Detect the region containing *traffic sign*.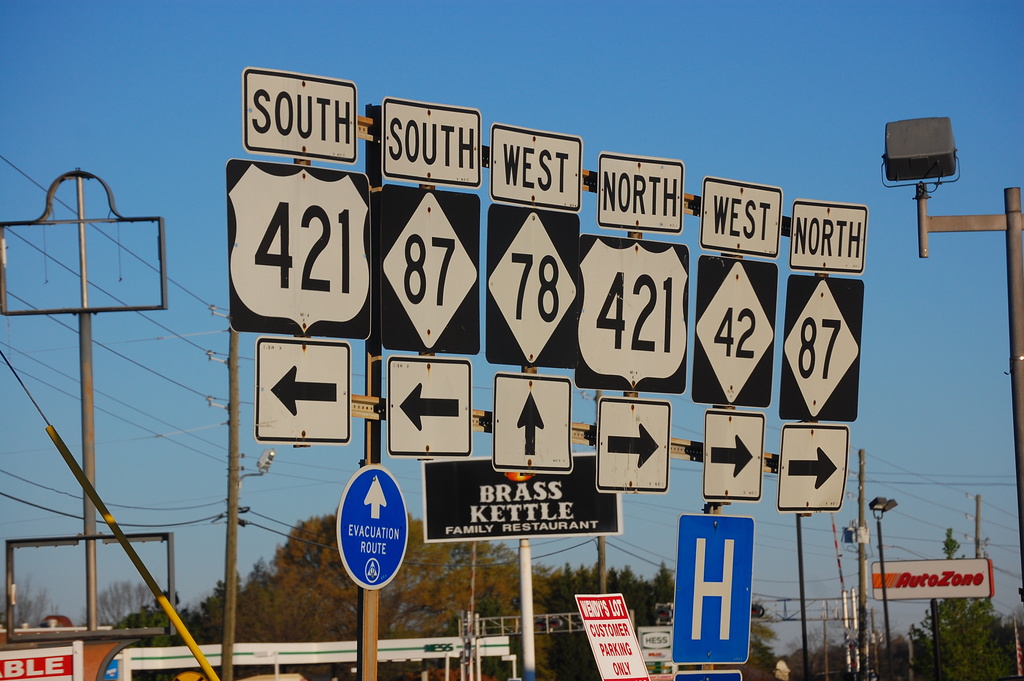
left=779, top=423, right=846, bottom=514.
